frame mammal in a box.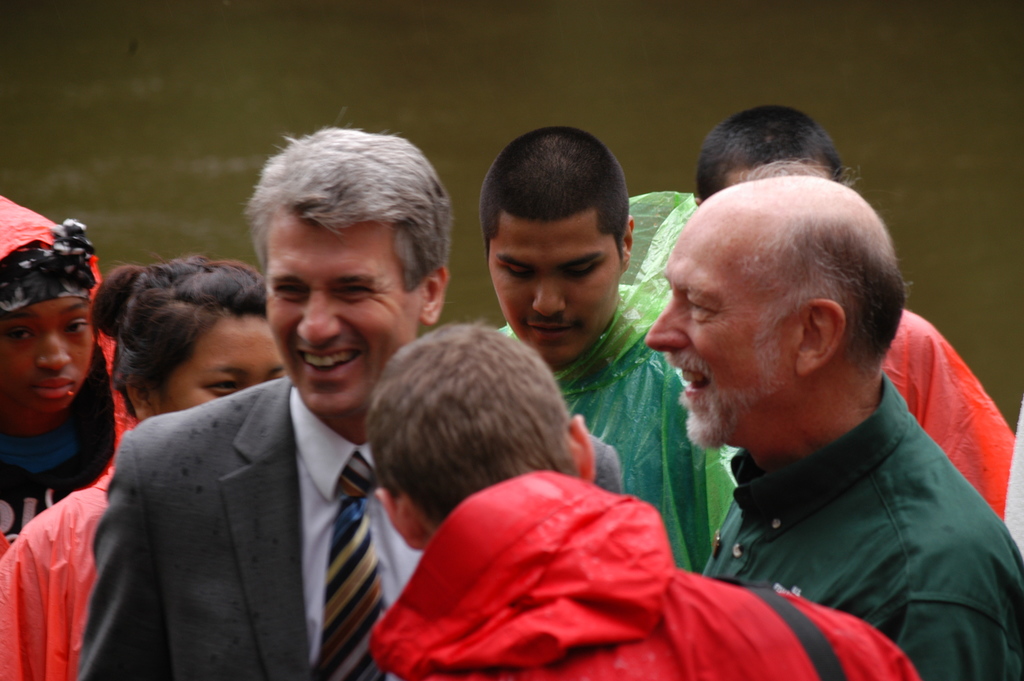
(67, 105, 628, 680).
